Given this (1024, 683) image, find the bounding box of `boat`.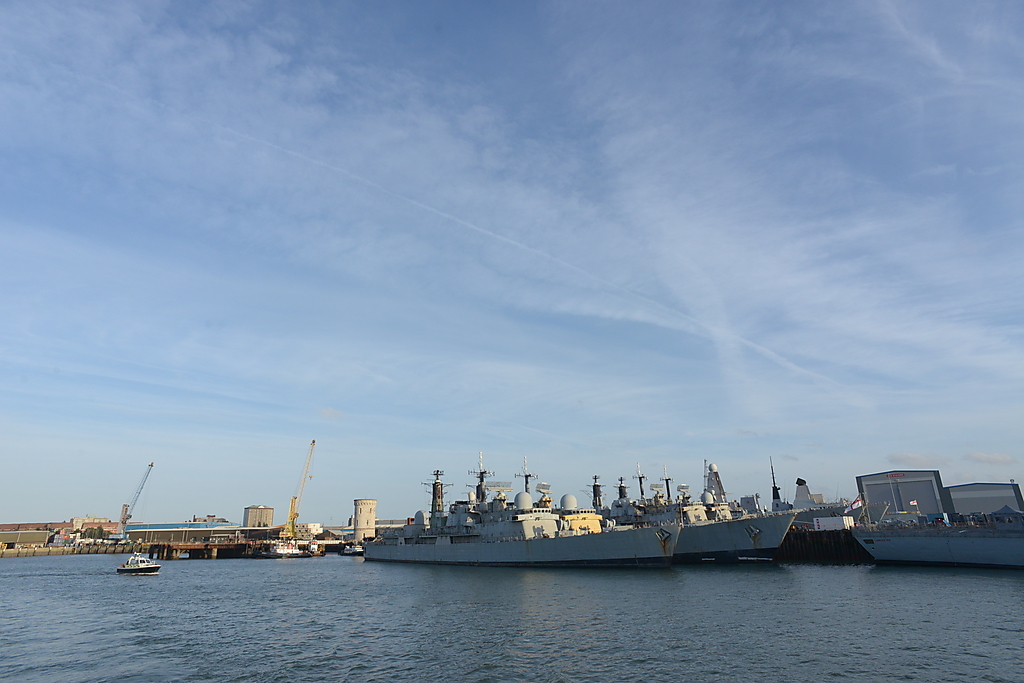
593/461/795/558.
